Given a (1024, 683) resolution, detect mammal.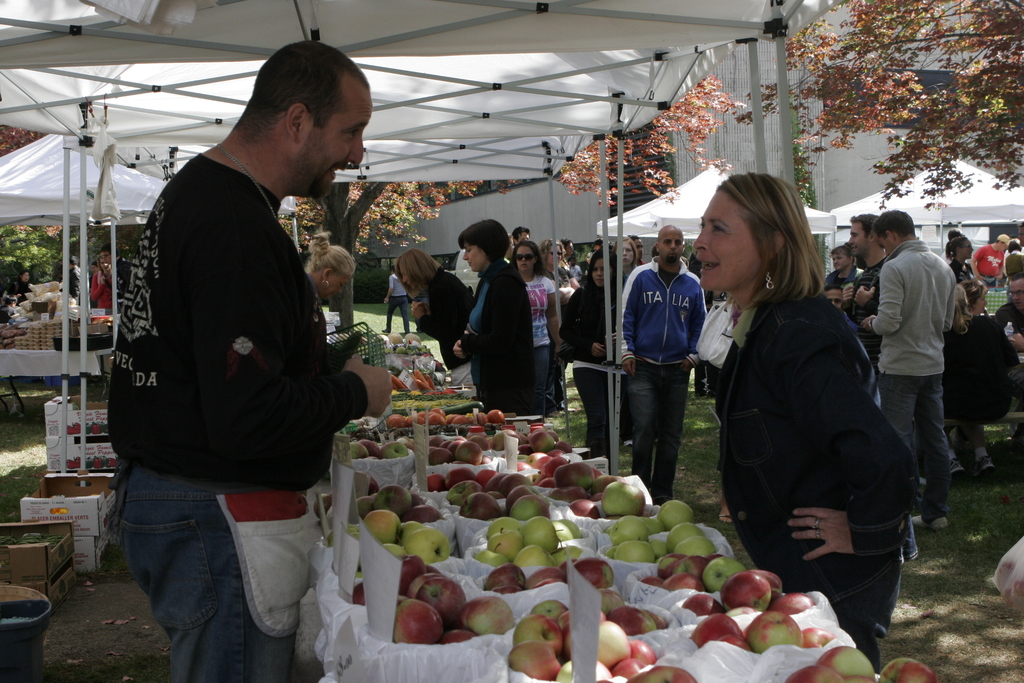
[x1=90, y1=248, x2=120, y2=313].
